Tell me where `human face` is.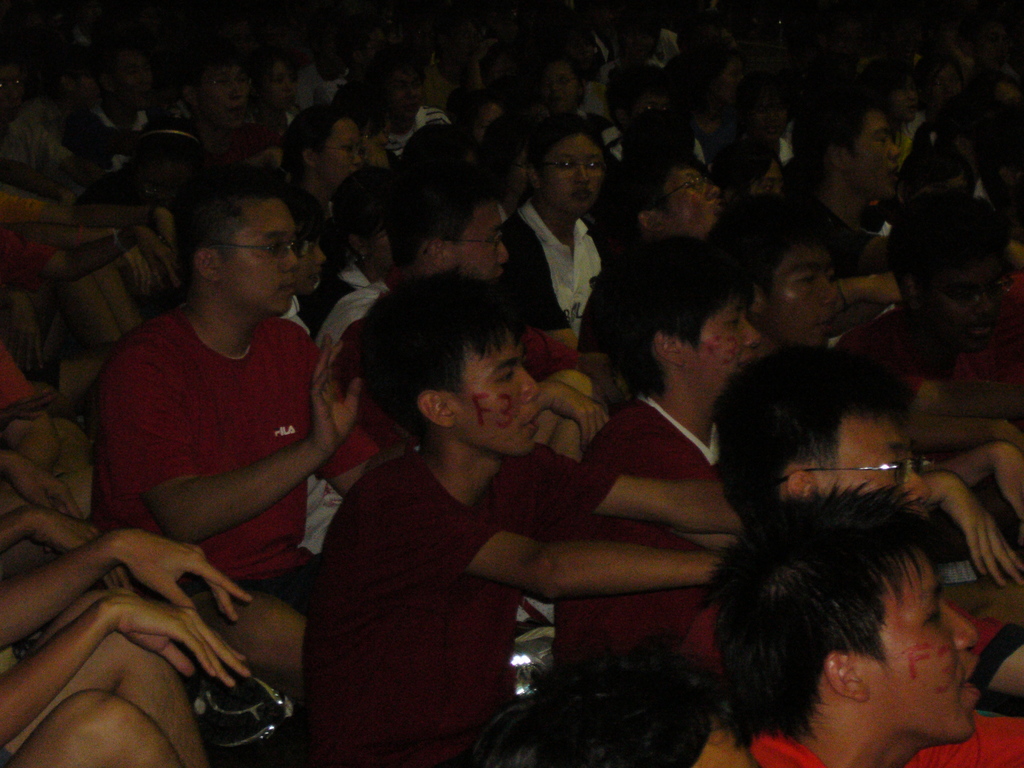
`human face` is at 548 135 612 205.
